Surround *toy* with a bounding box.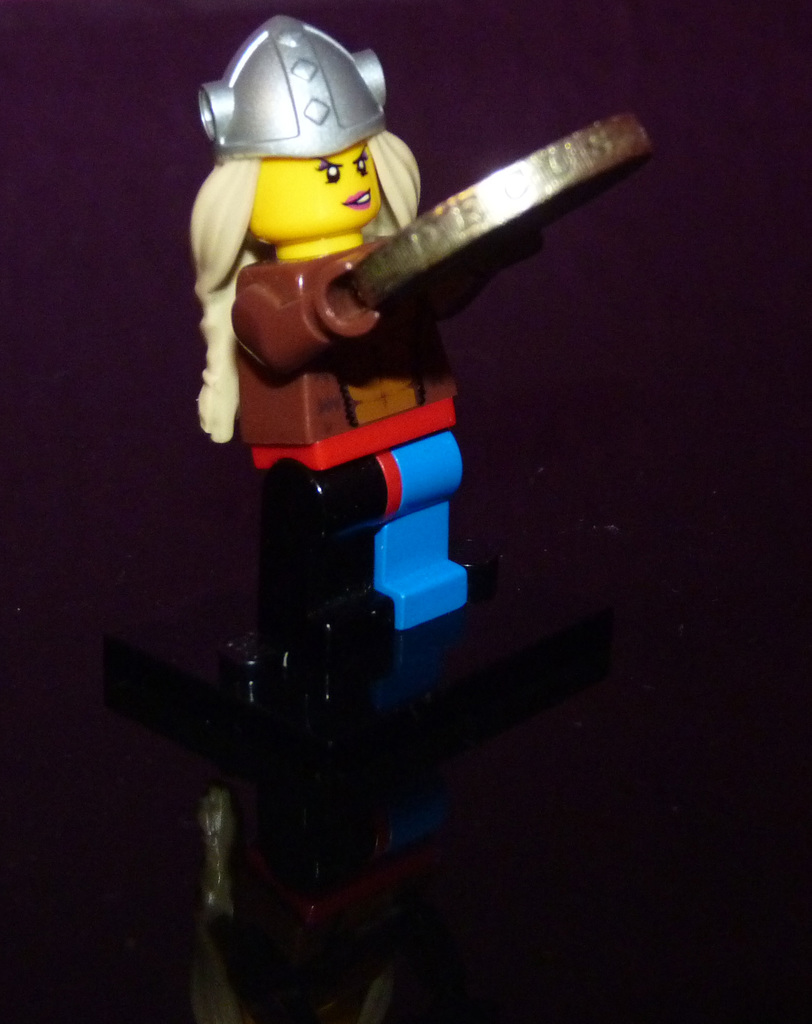
(x1=168, y1=44, x2=494, y2=634).
